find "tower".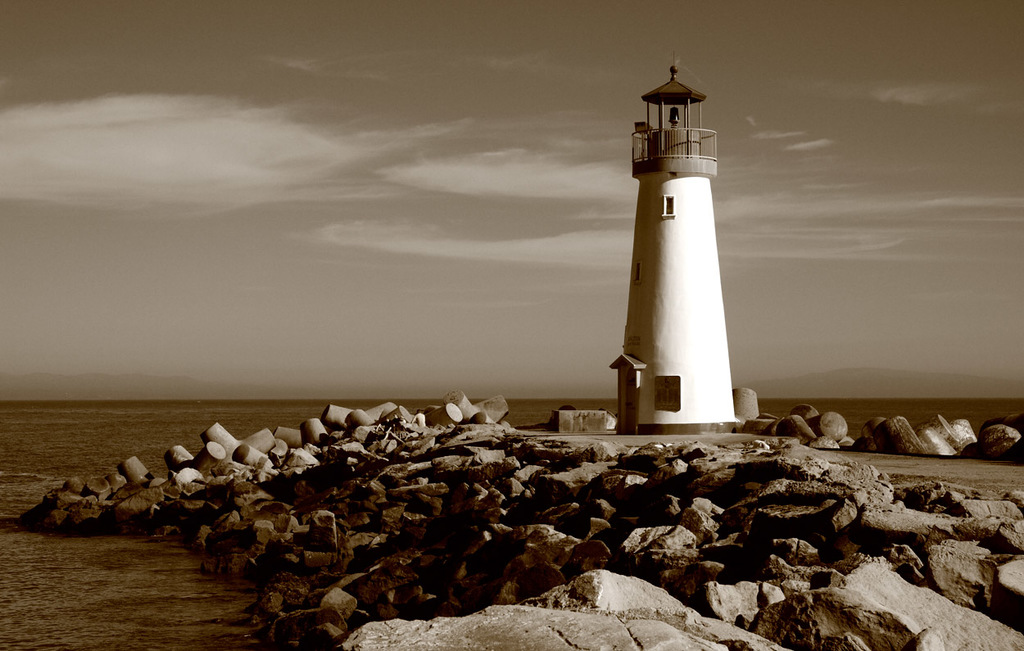
region(608, 64, 741, 422).
